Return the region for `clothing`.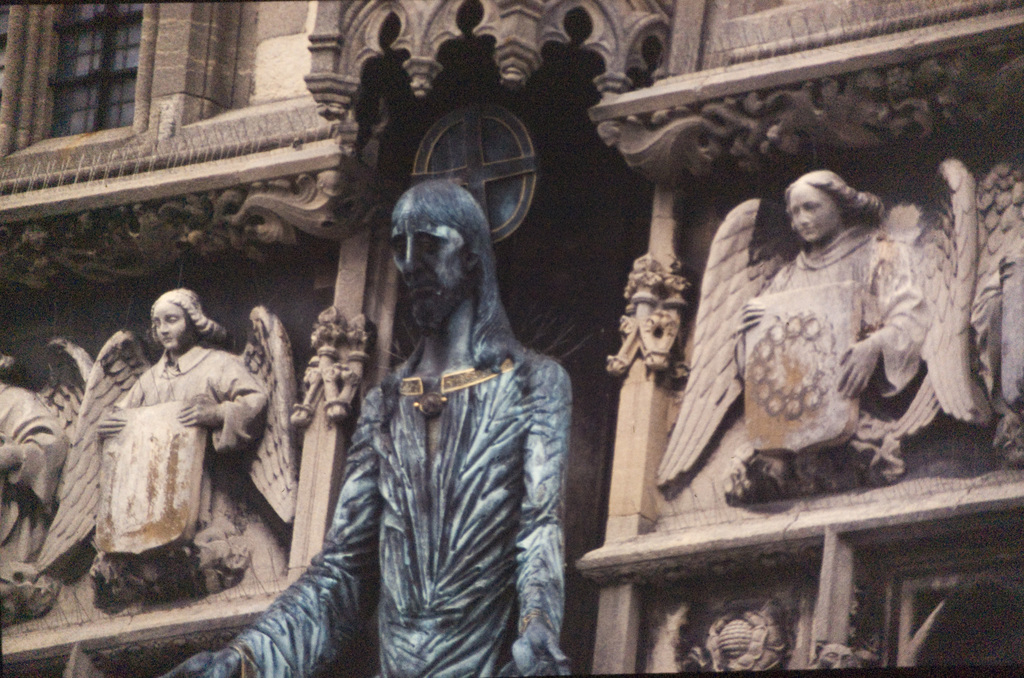
[285, 195, 573, 677].
